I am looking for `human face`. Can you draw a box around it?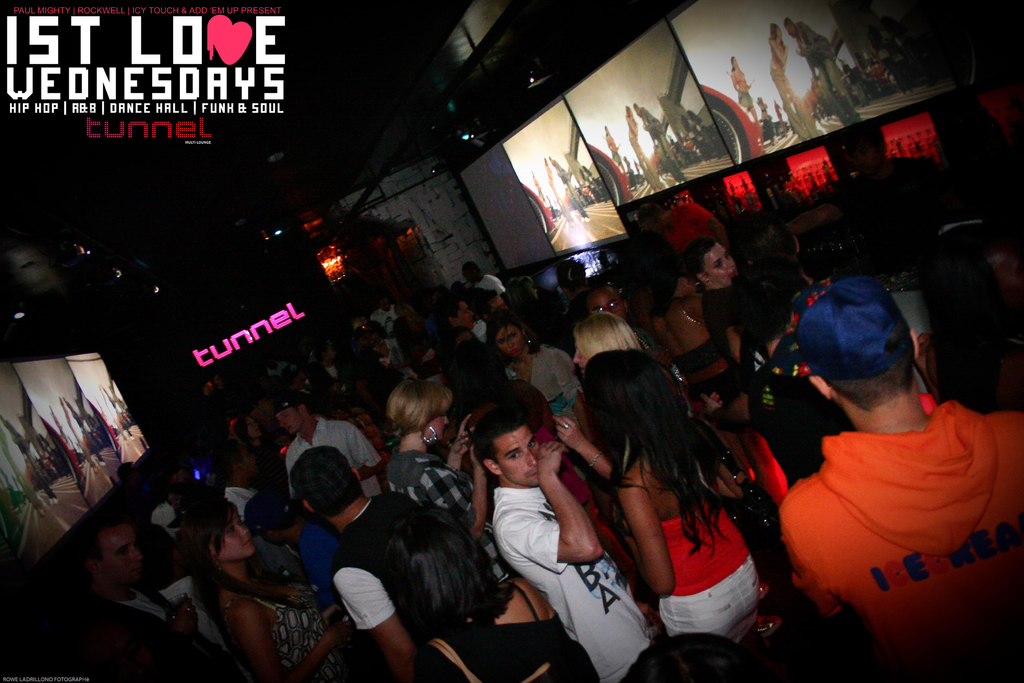
Sure, the bounding box is detection(706, 247, 737, 291).
